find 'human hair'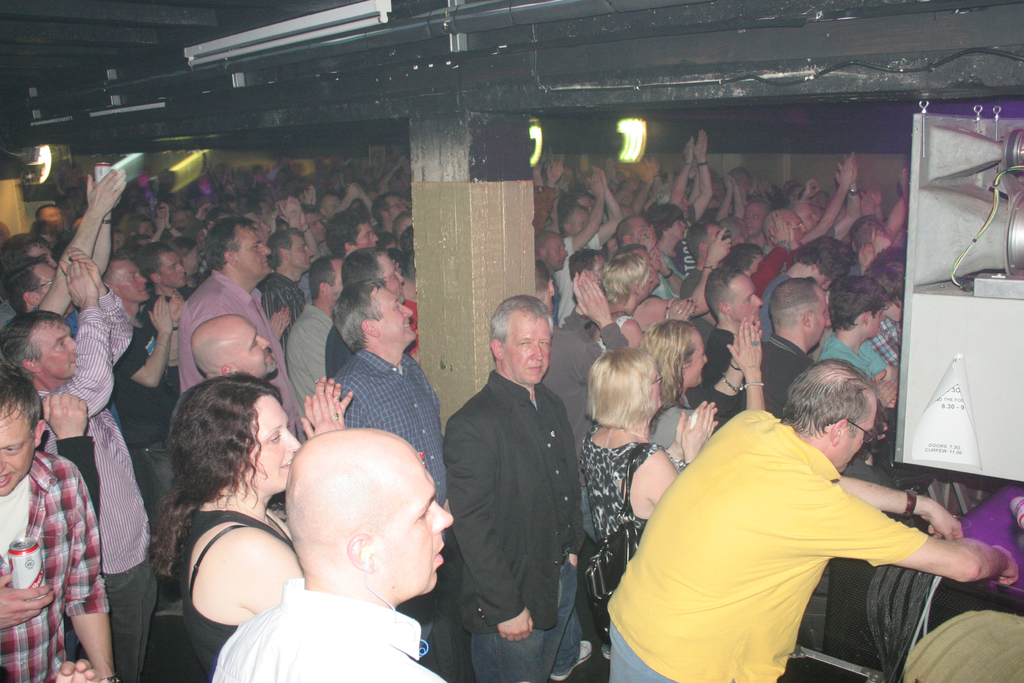
bbox(333, 277, 382, 358)
